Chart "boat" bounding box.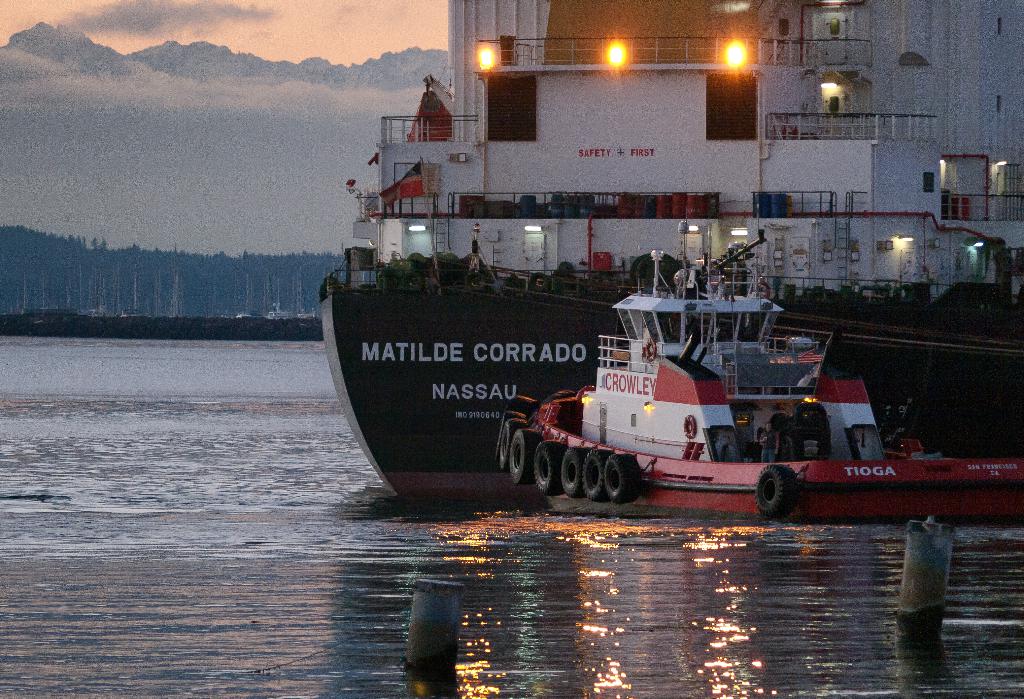
Charted: (left=325, top=0, right=1023, bottom=517).
